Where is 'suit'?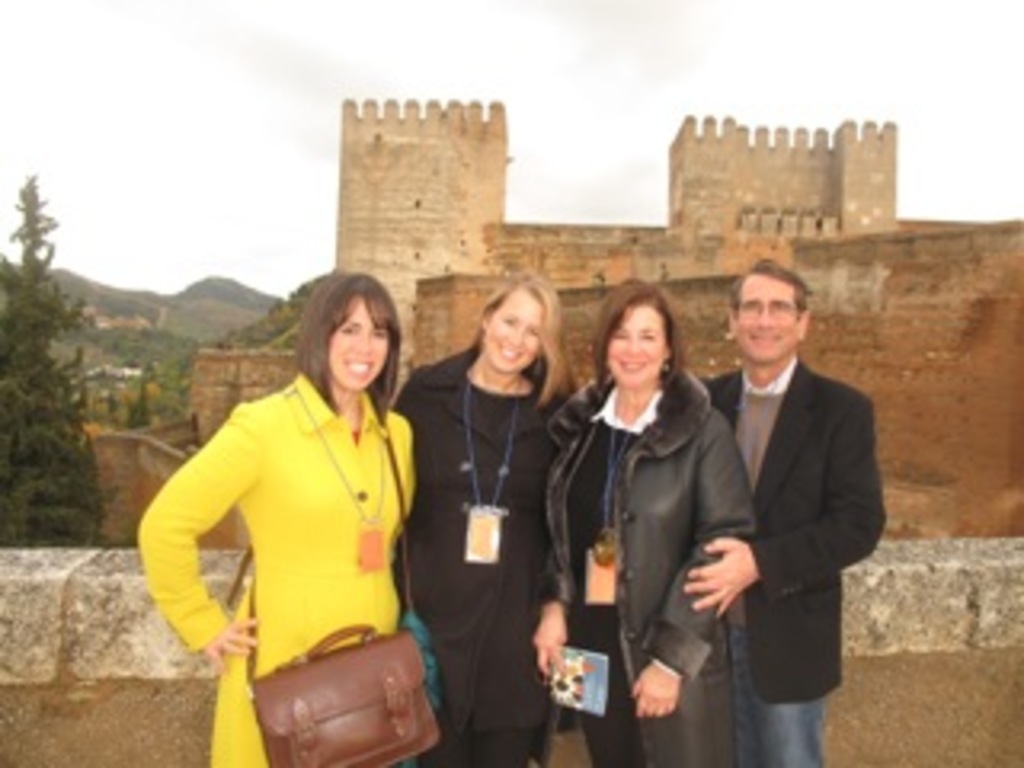
locate(701, 352, 893, 762).
